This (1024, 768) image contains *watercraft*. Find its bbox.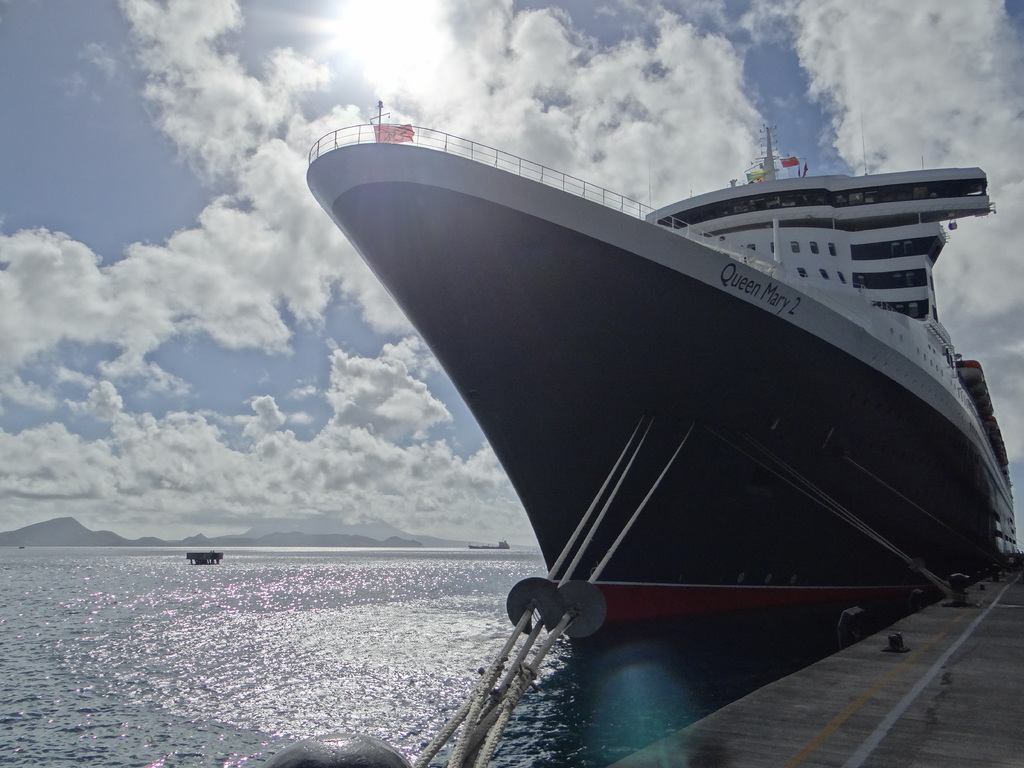
[x1=238, y1=92, x2=1023, y2=630].
